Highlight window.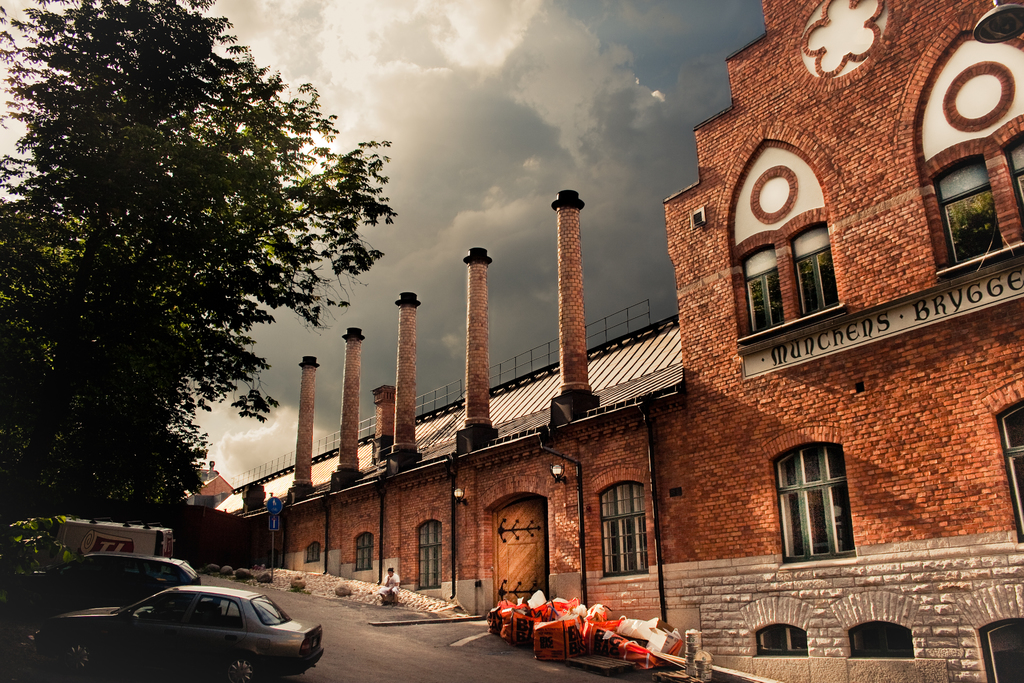
Highlighted region: box(410, 516, 456, 606).
